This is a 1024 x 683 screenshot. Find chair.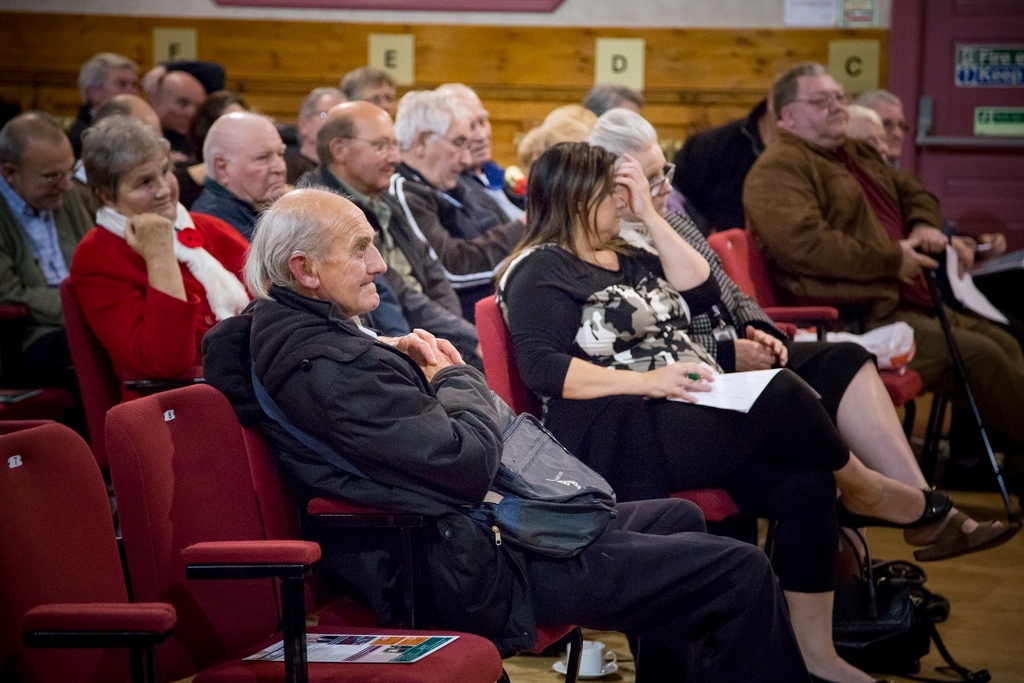
Bounding box: select_region(56, 276, 125, 552).
